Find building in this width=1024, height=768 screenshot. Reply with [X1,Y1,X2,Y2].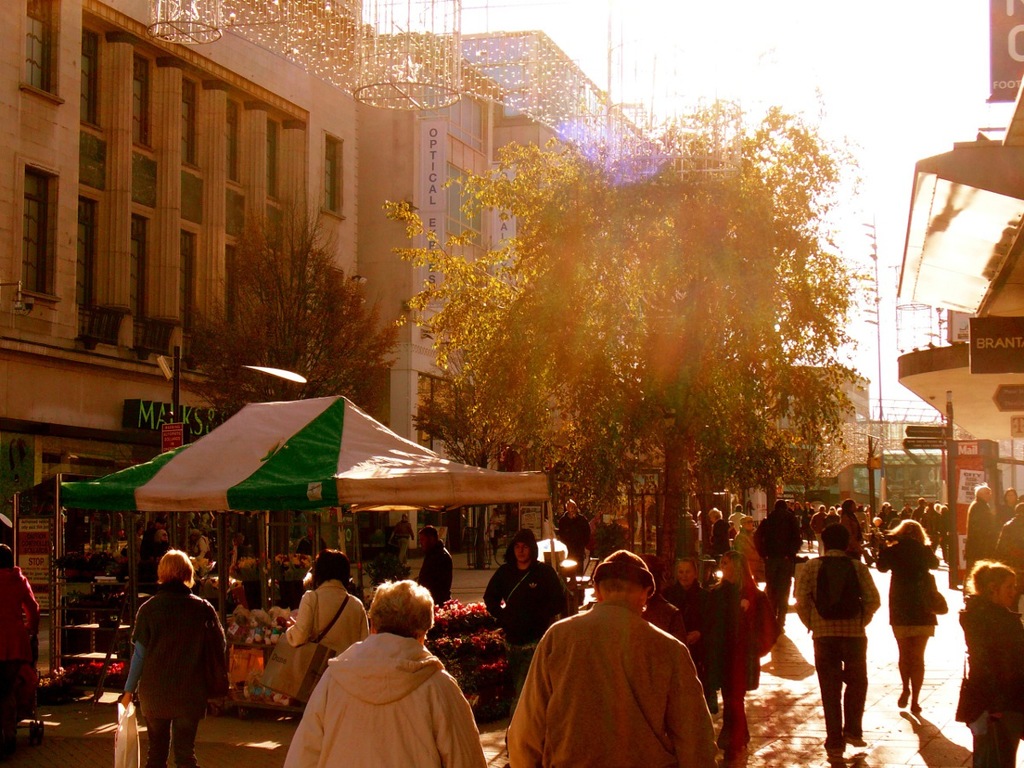
[896,78,1023,463].
